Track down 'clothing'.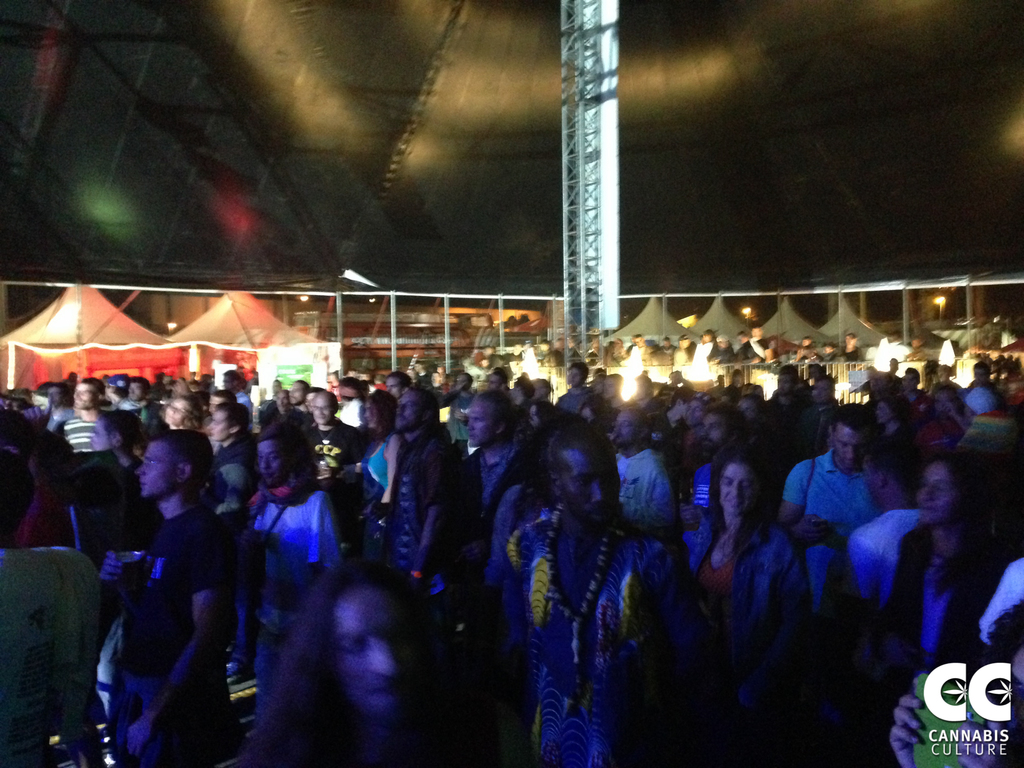
Tracked to <region>609, 453, 669, 539</region>.
